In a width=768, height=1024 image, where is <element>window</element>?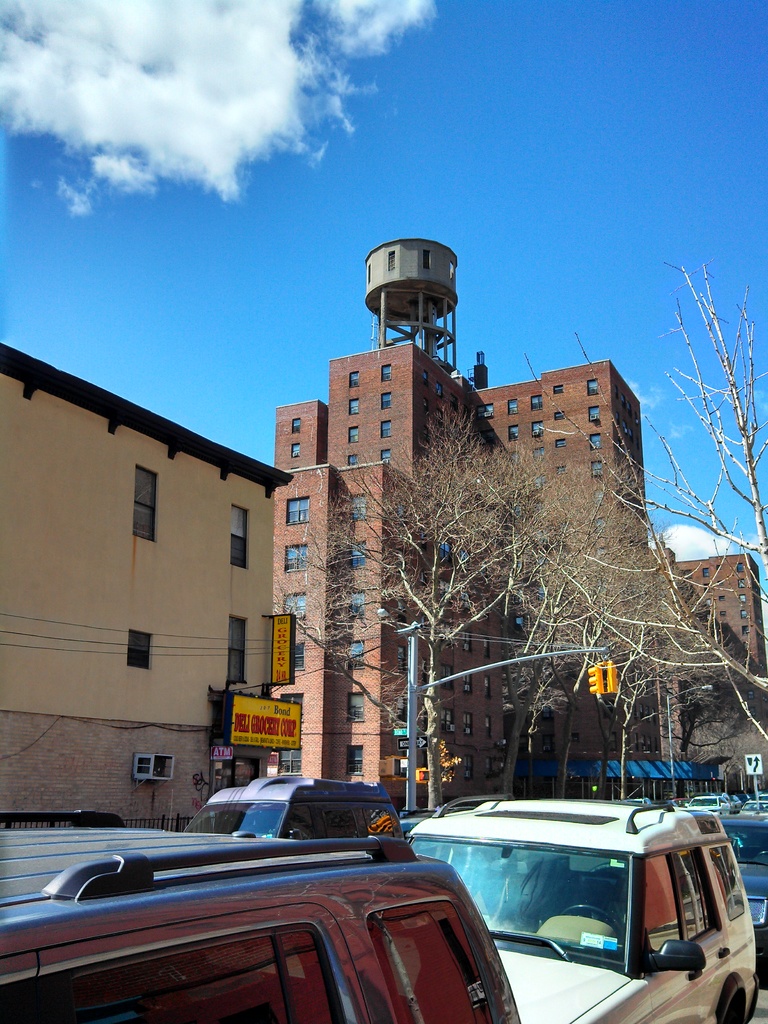
bbox=(436, 533, 452, 559).
